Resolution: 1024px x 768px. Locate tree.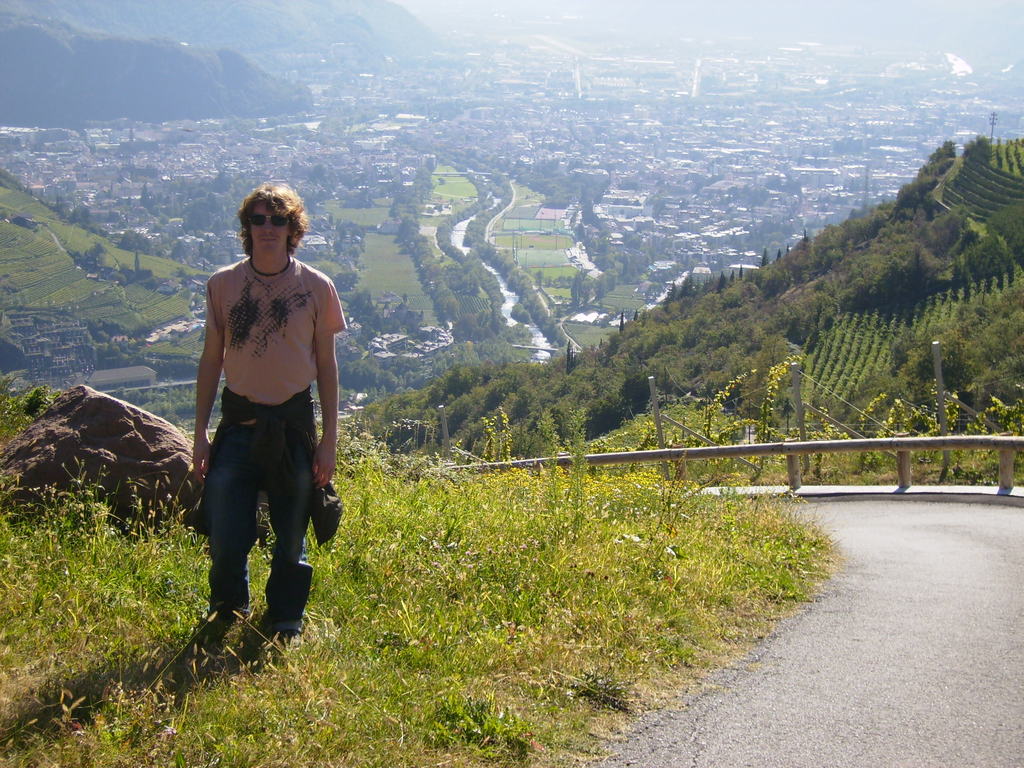
[773,250,784,262].
